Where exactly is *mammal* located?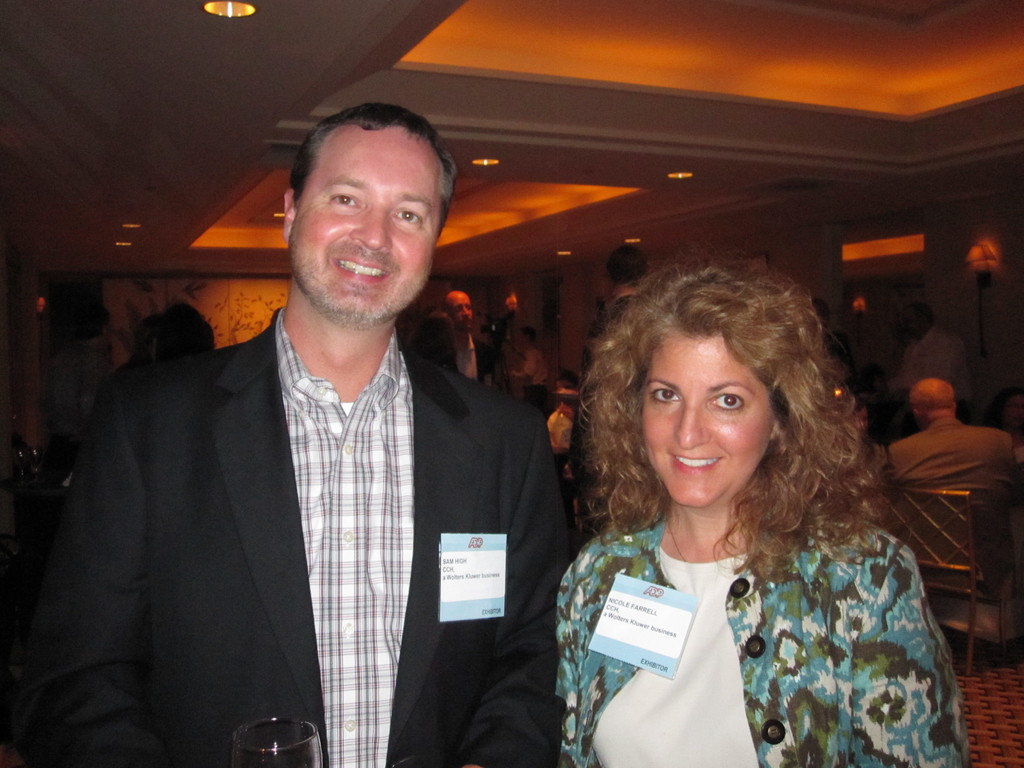
Its bounding box is Rect(516, 228, 969, 760).
